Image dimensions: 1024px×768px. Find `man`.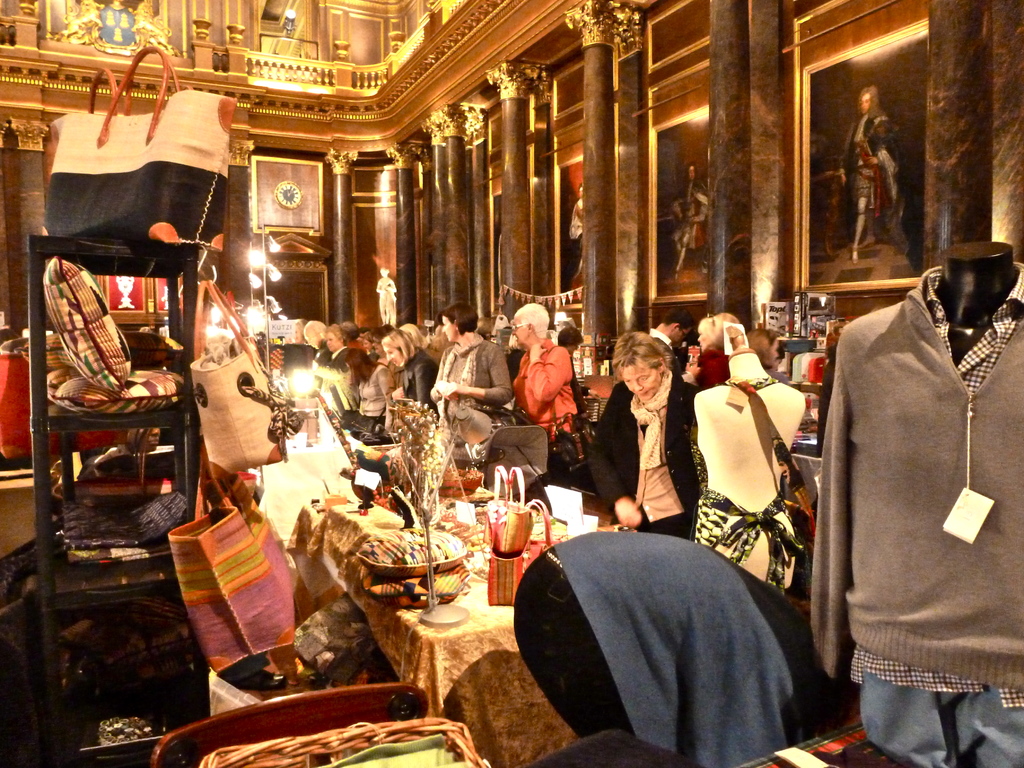
bbox=(340, 320, 366, 351).
